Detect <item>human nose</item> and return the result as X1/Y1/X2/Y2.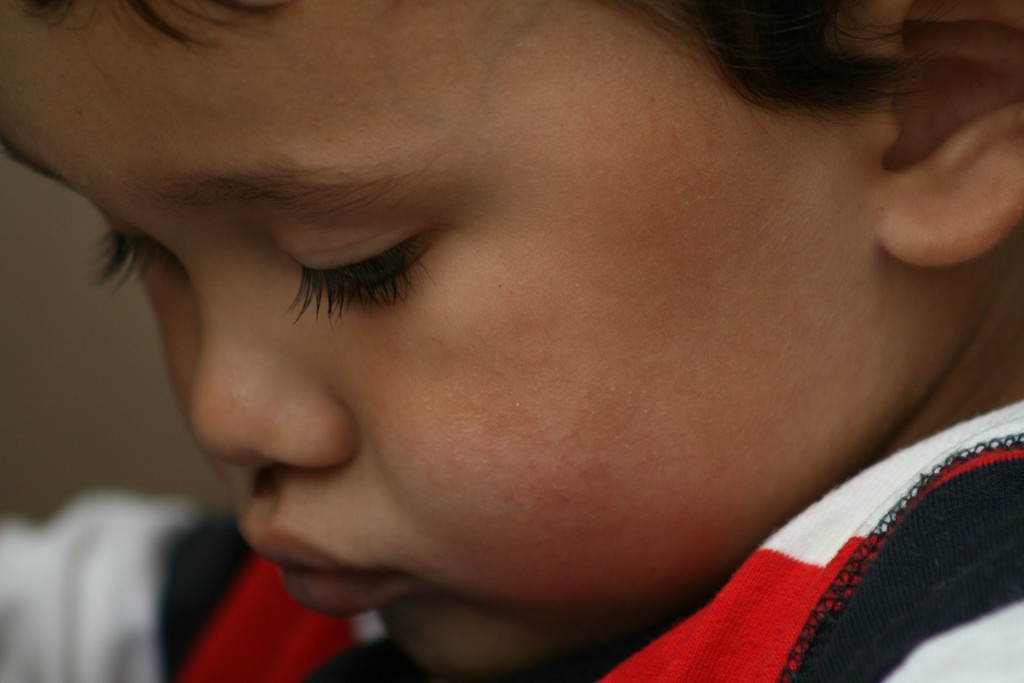
188/261/362/473.
